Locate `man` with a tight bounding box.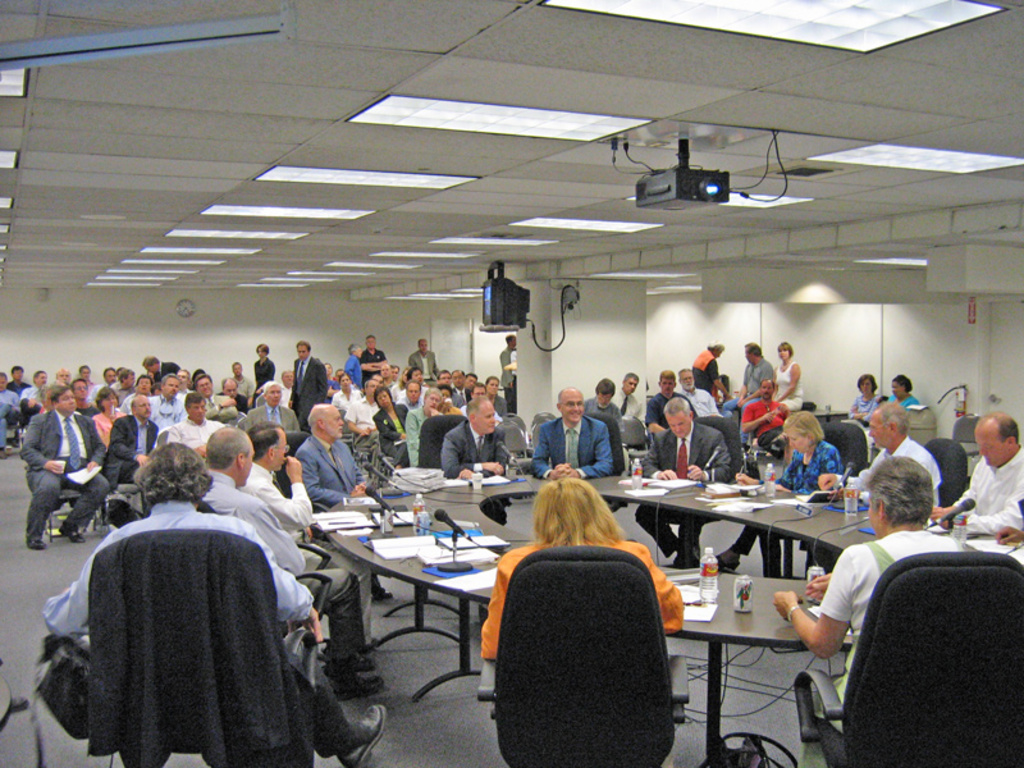
17:365:49:407.
